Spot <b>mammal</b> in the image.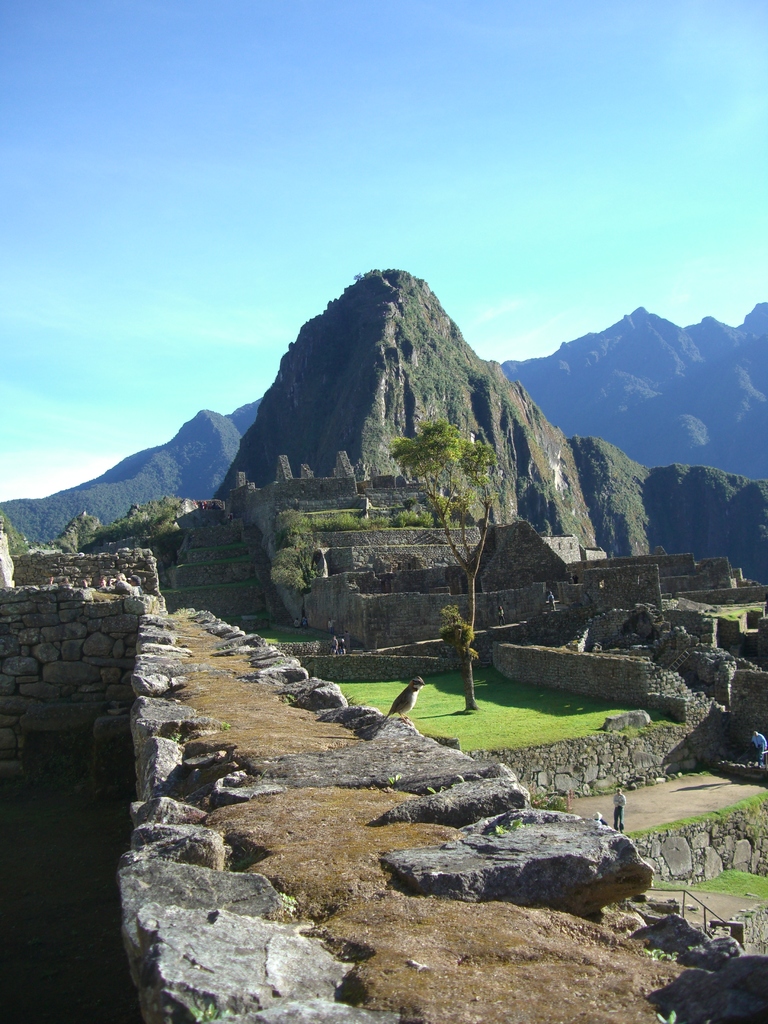
<b>mammal</b> found at region(344, 629, 349, 652).
